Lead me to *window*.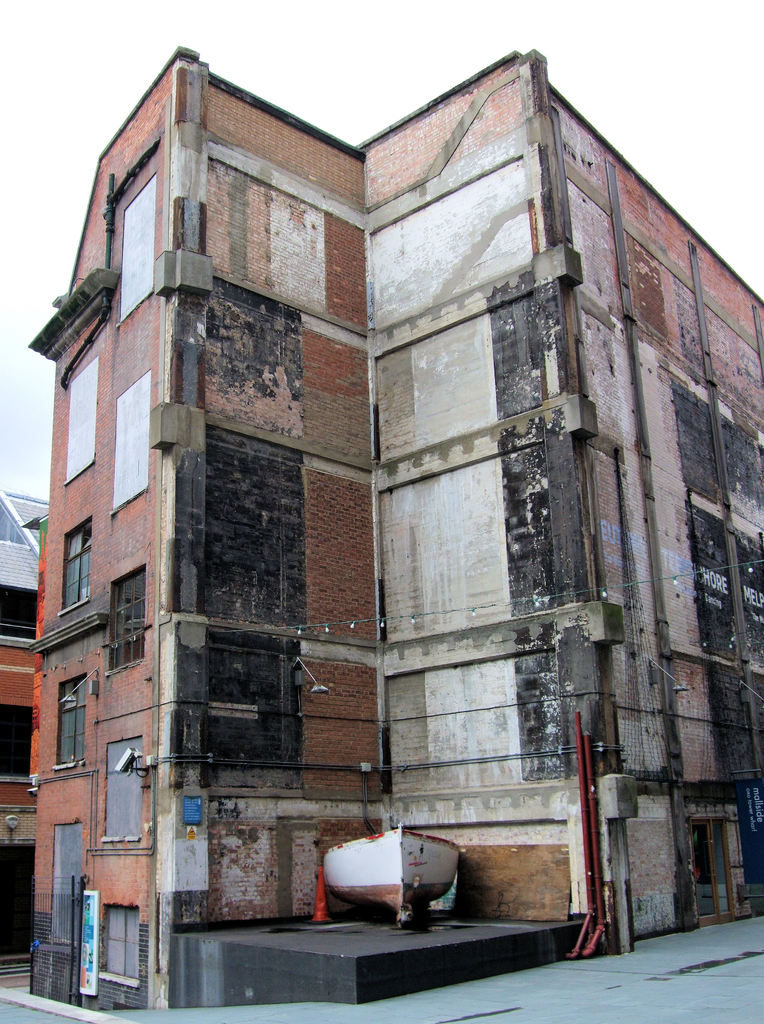
Lead to [left=0, top=589, right=41, bottom=643].
